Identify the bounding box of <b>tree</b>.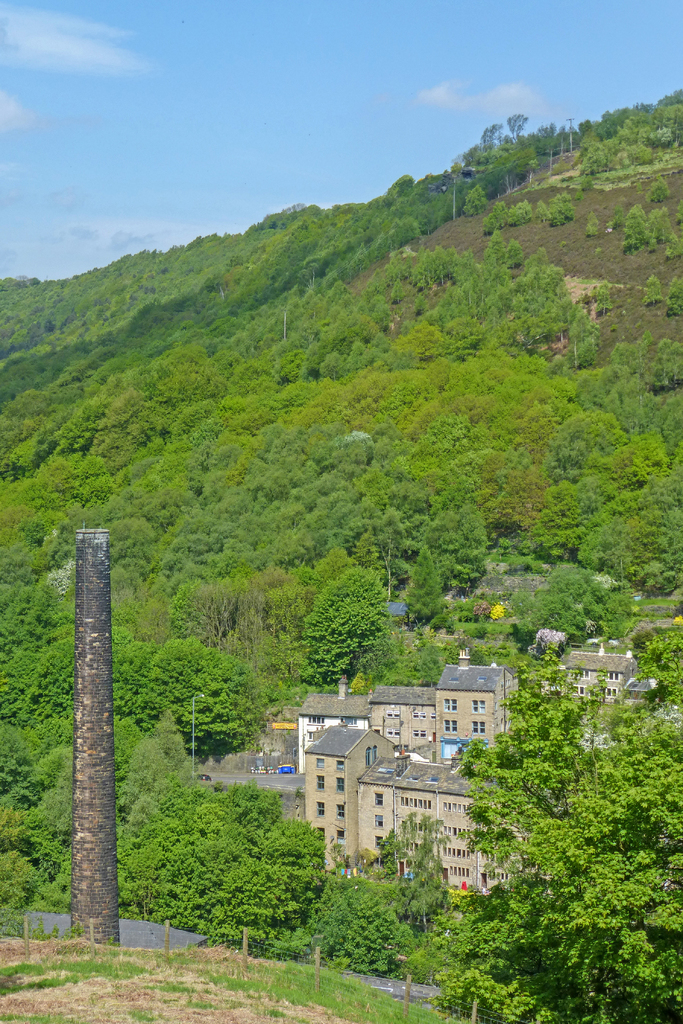
rect(393, 492, 491, 632).
